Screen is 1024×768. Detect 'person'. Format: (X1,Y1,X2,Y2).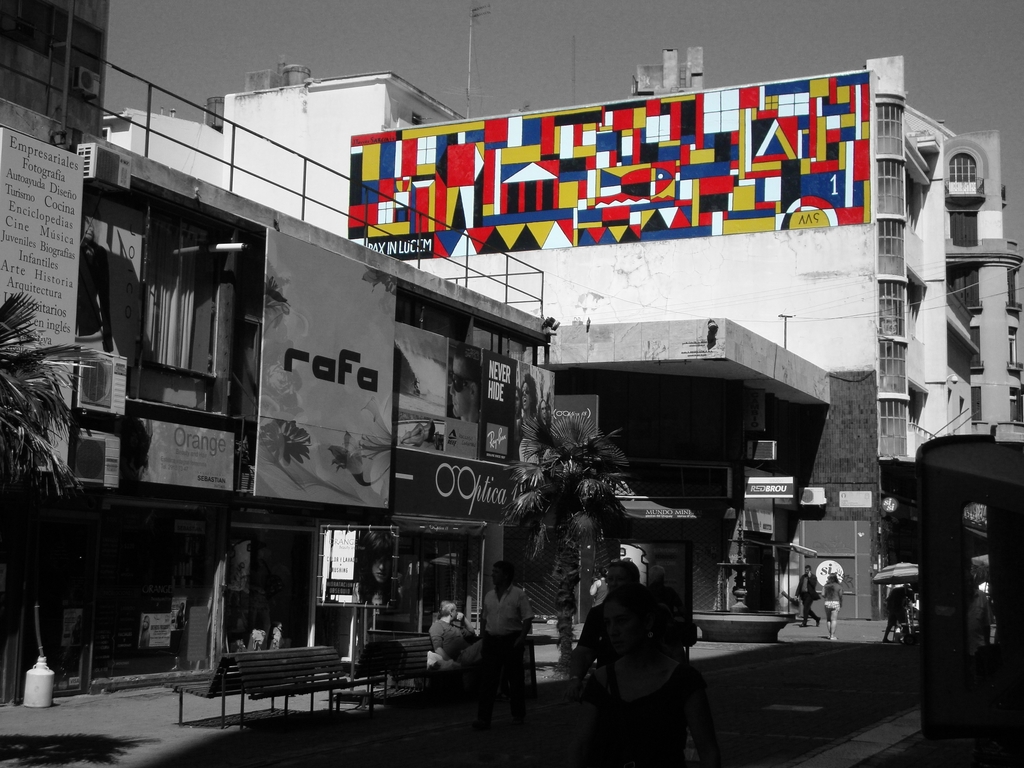
(353,532,393,604).
